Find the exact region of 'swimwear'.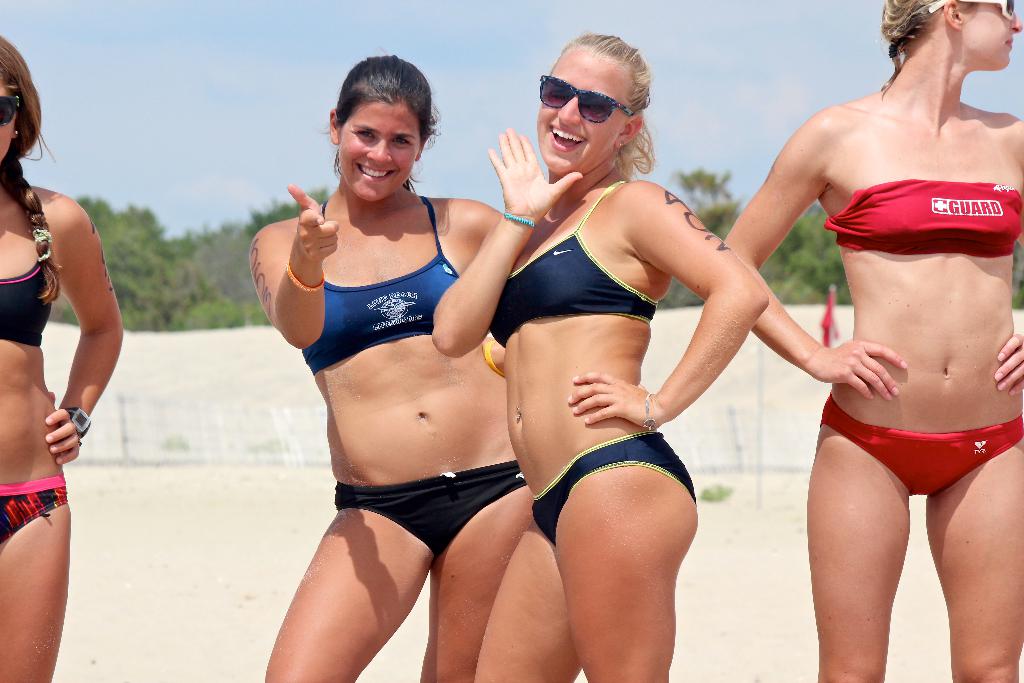
Exact region: bbox=(824, 399, 1023, 493).
